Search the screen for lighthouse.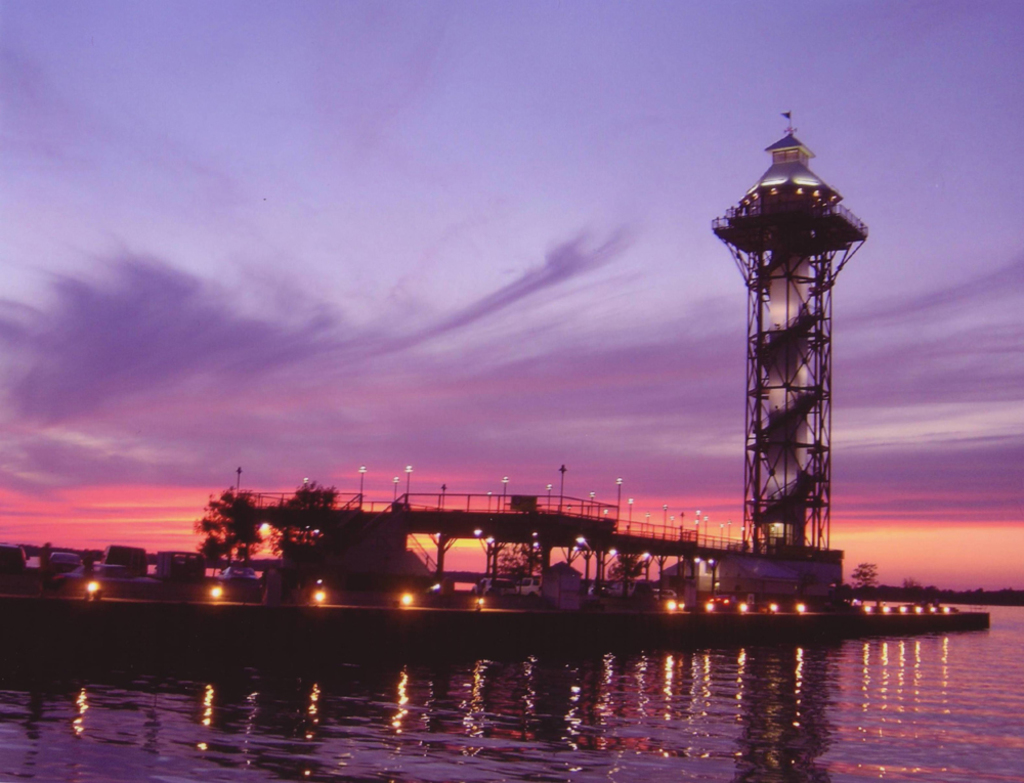
Found at 715:112:884:598.
